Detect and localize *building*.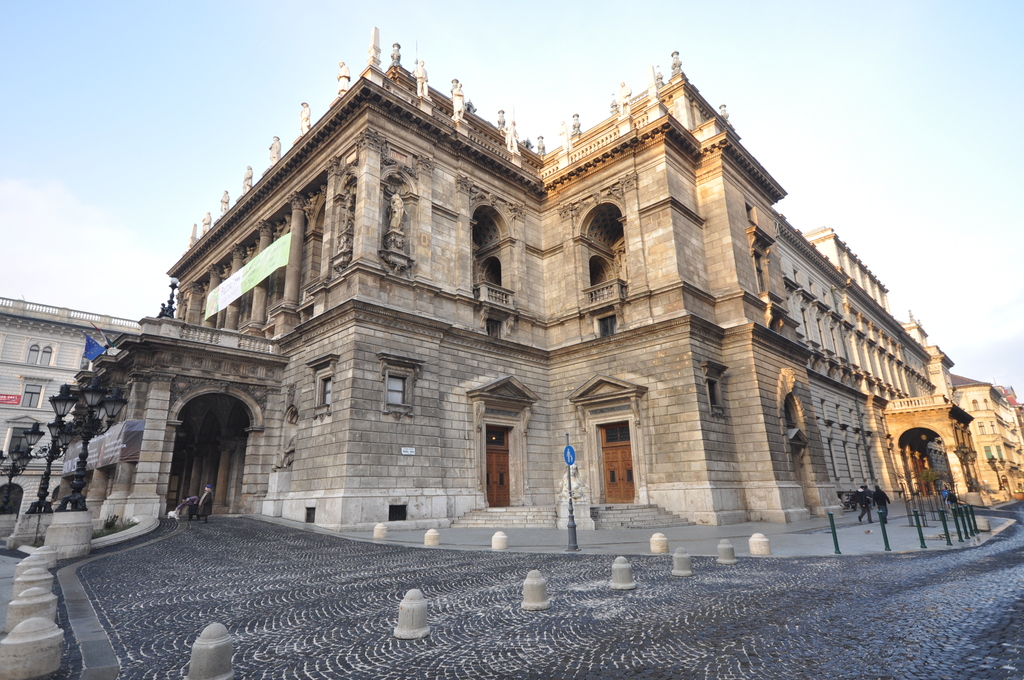
Localized at [0, 25, 1022, 569].
